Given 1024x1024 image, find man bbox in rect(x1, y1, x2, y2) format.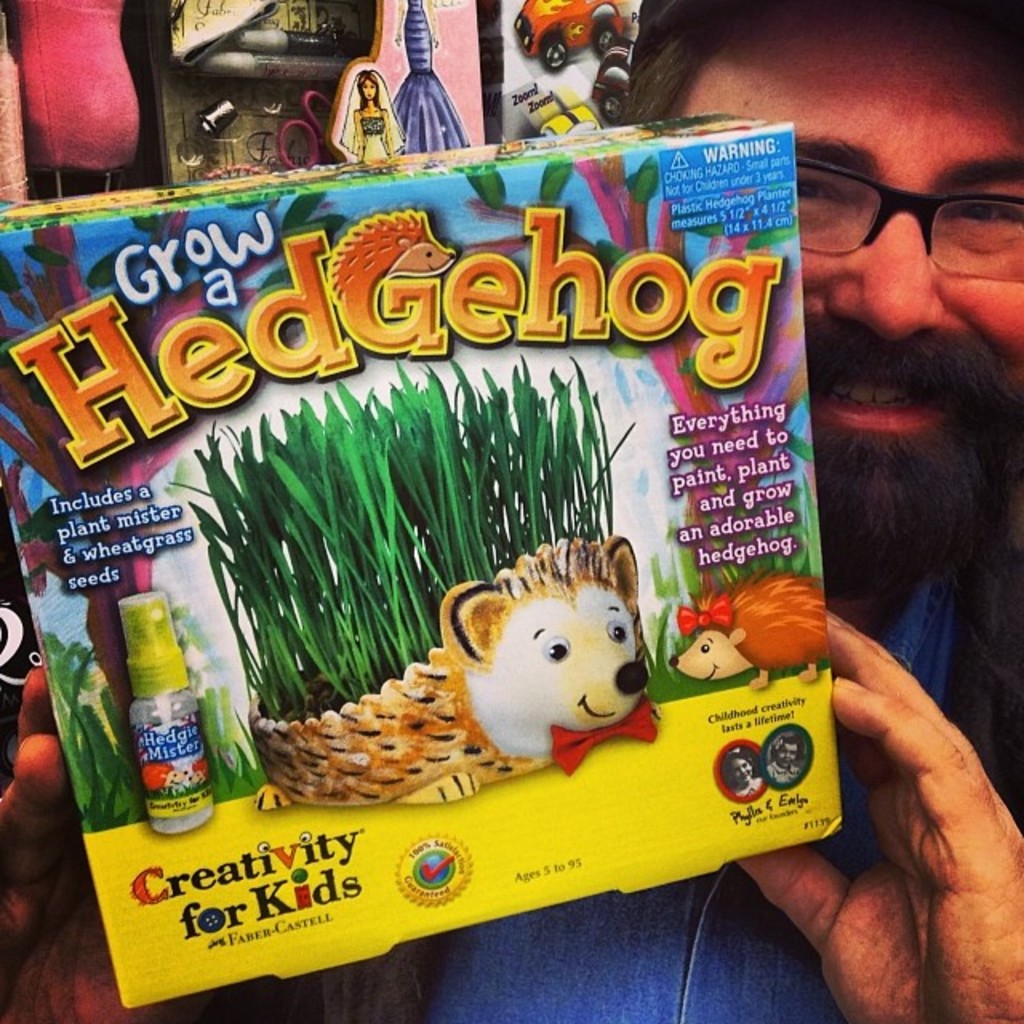
rect(0, 0, 1022, 1022).
